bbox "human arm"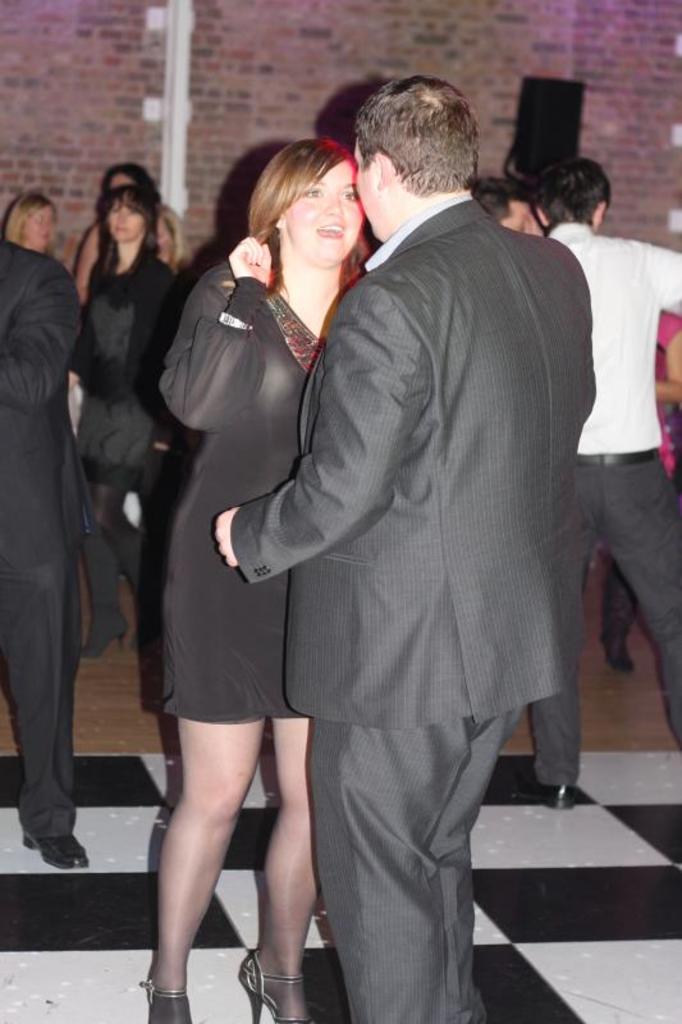
x1=0 y1=255 x2=84 y2=403
